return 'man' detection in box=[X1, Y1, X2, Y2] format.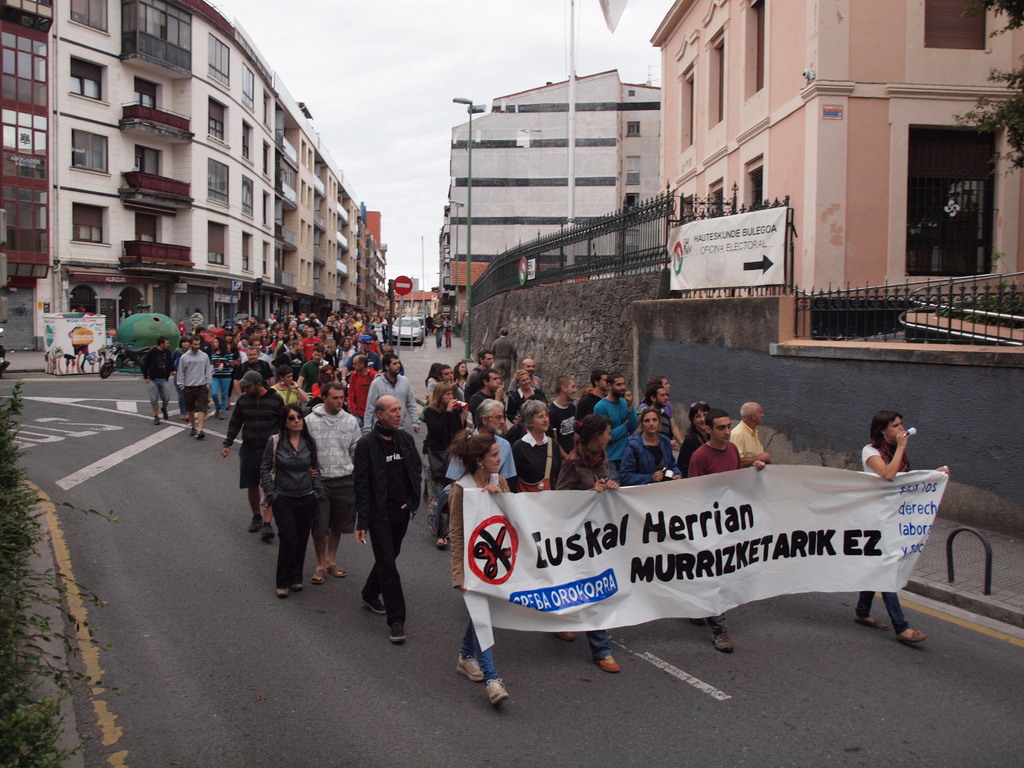
box=[305, 385, 364, 582].
